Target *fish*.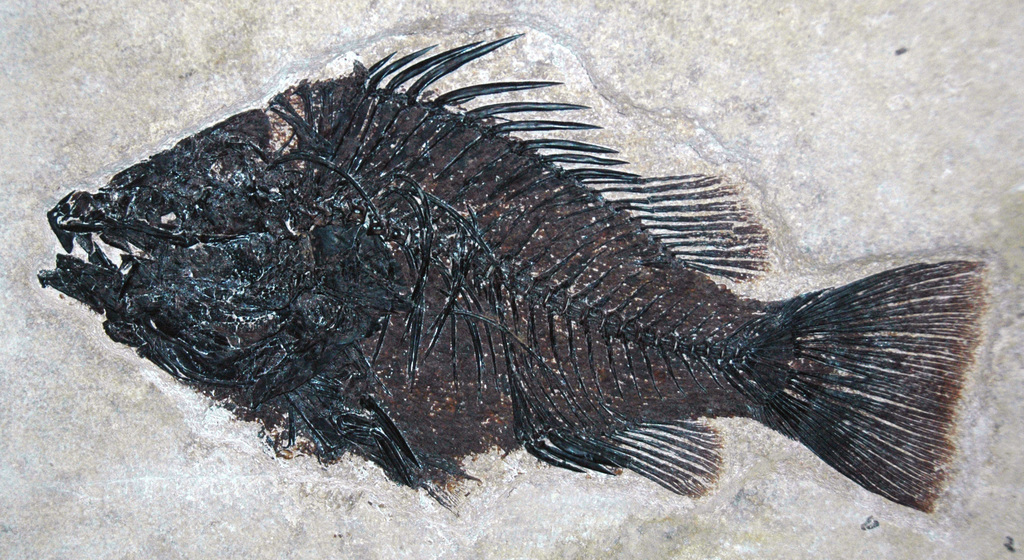
Target region: select_region(45, 24, 985, 516).
